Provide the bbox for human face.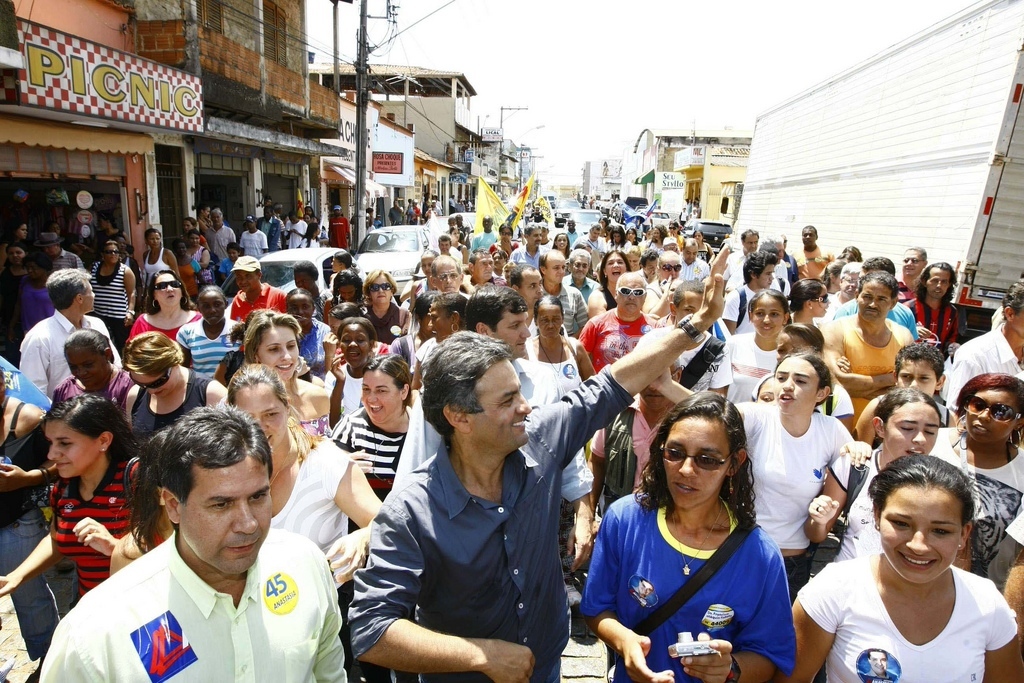
l=882, t=486, r=954, b=585.
